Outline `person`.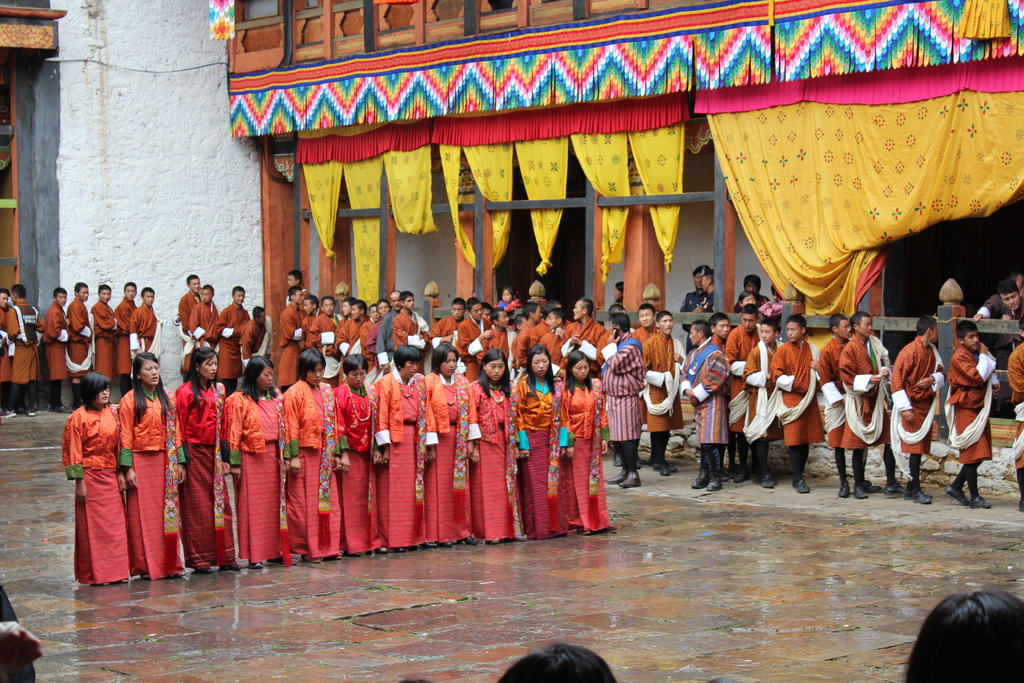
Outline: bbox(554, 296, 607, 383).
